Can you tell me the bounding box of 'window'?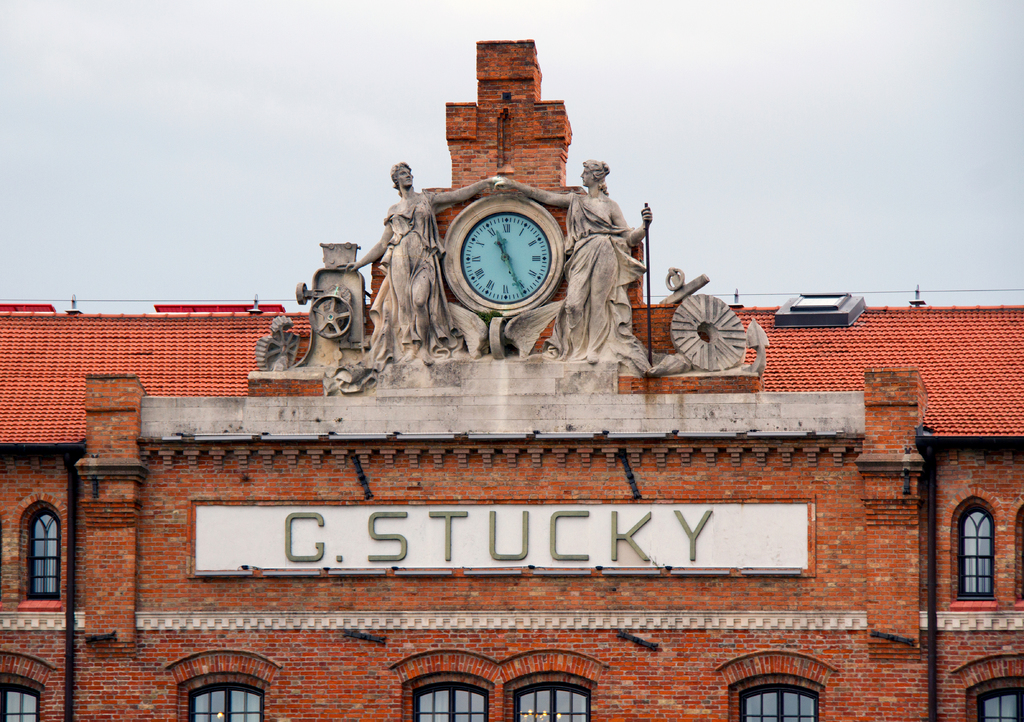
(960, 513, 995, 598).
